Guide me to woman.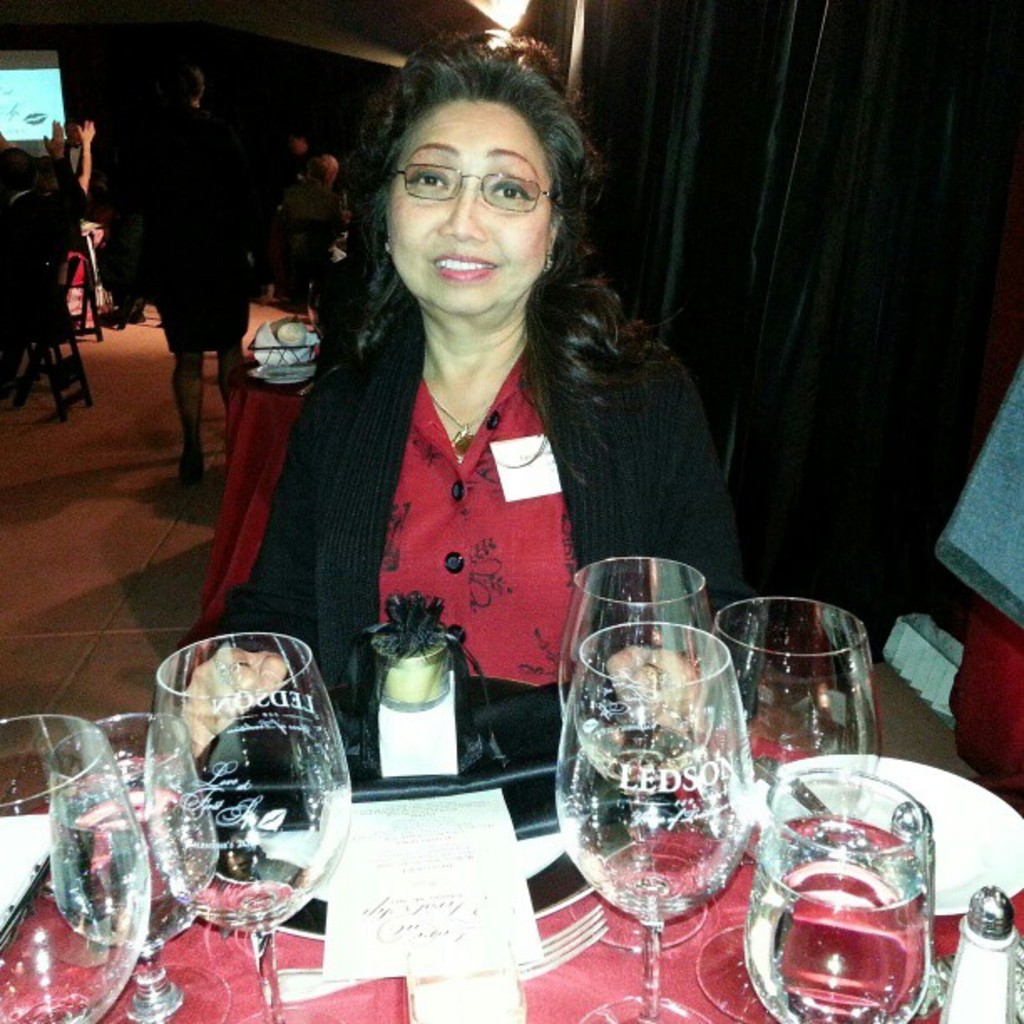
Guidance: {"x1": 174, "y1": 30, "x2": 753, "y2": 756}.
